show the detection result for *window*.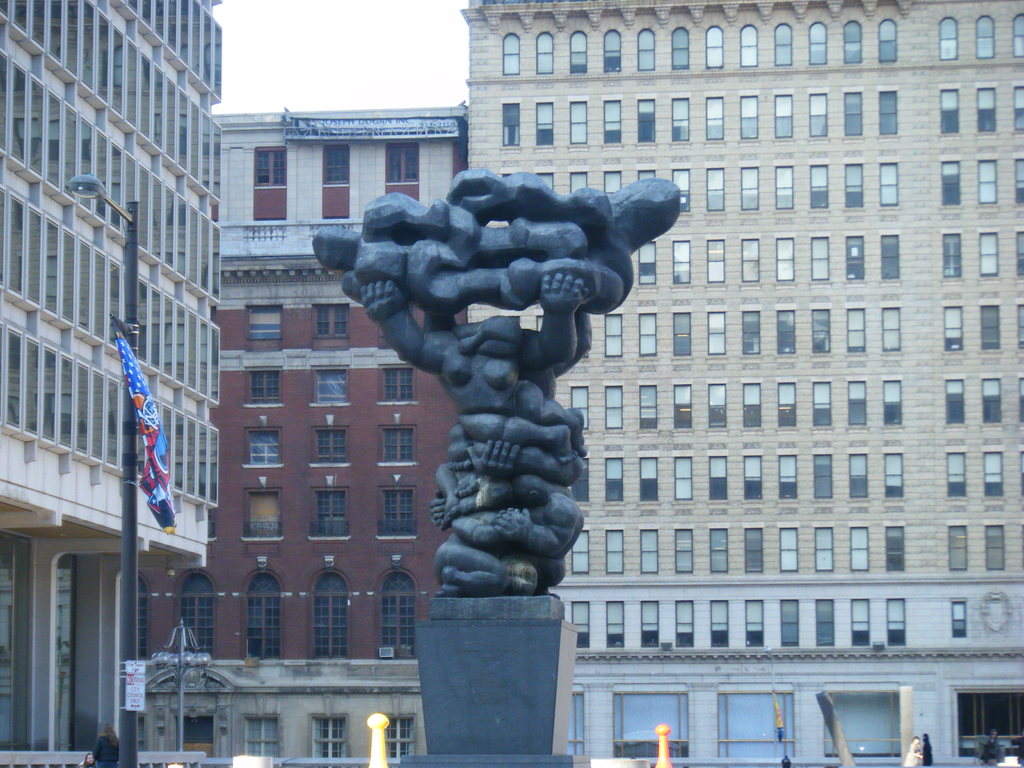
977:297:1002:354.
